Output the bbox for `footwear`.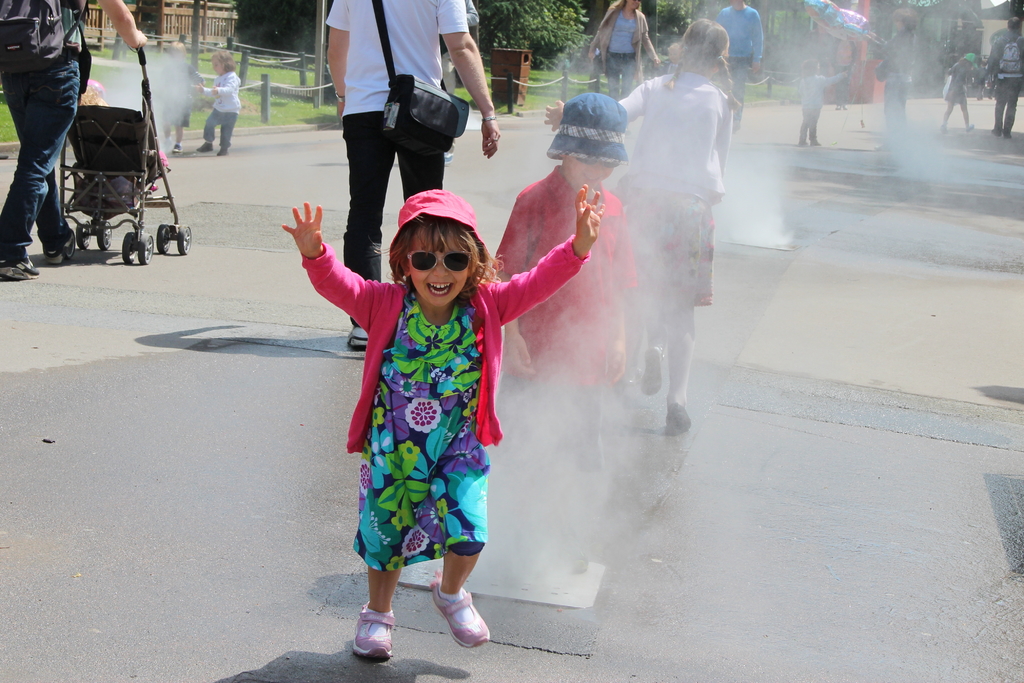
detection(967, 121, 973, 133).
